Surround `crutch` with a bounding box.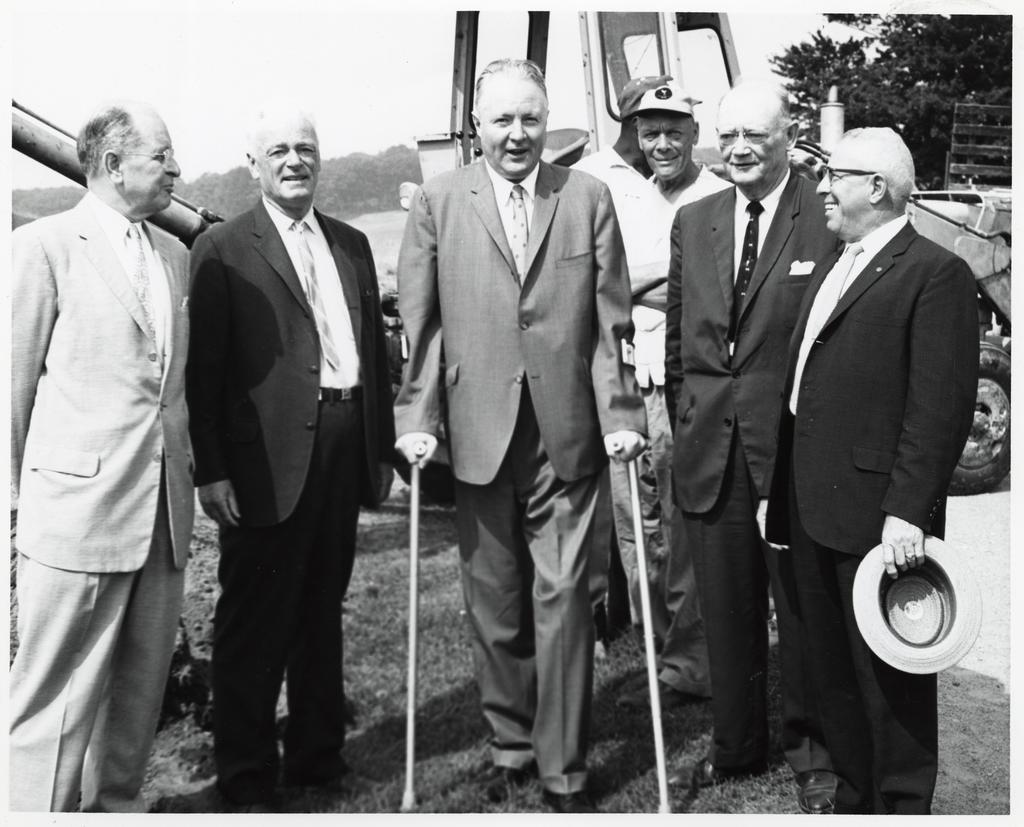
[x1=395, y1=331, x2=422, y2=814].
